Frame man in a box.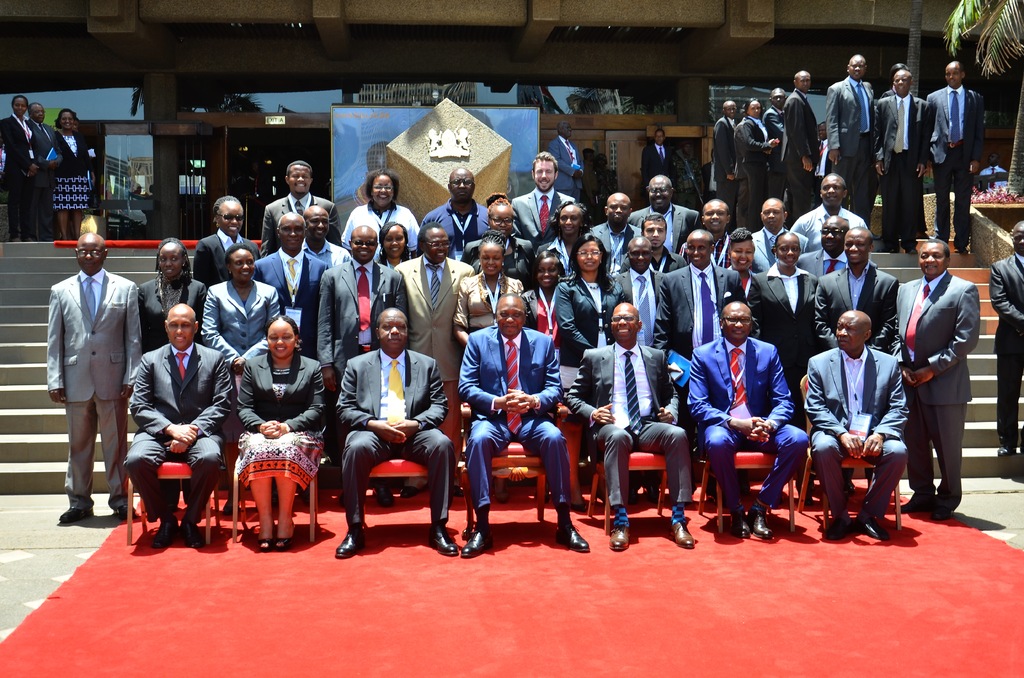
bbox(787, 175, 870, 315).
